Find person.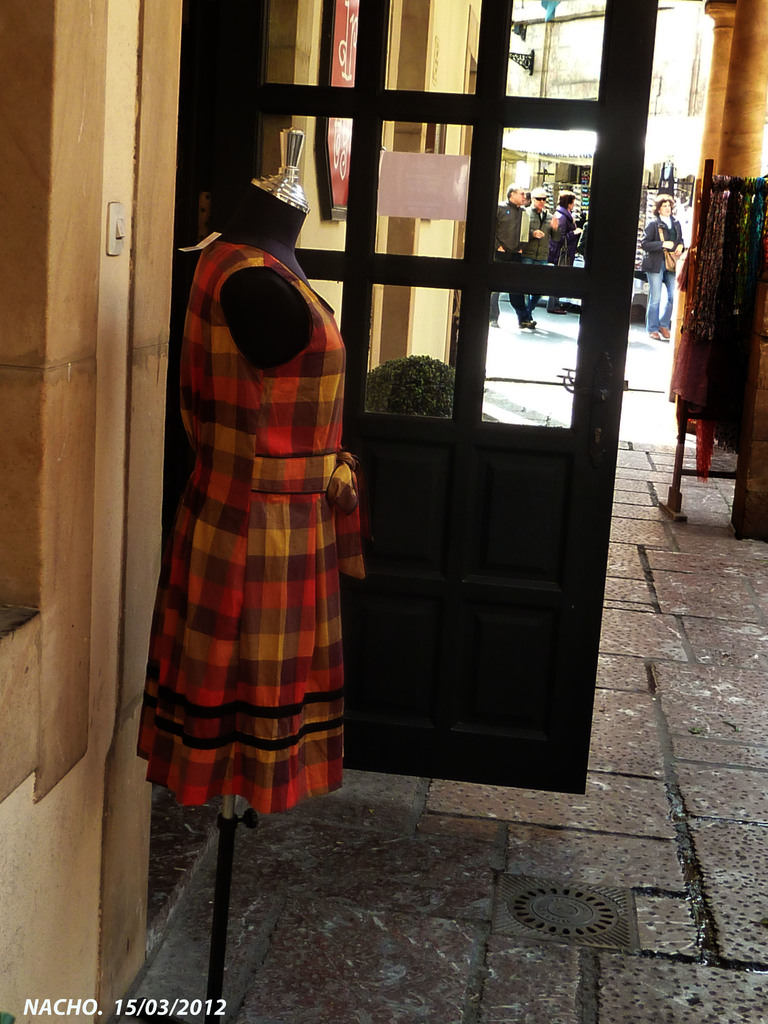
(x1=522, y1=182, x2=562, y2=308).
